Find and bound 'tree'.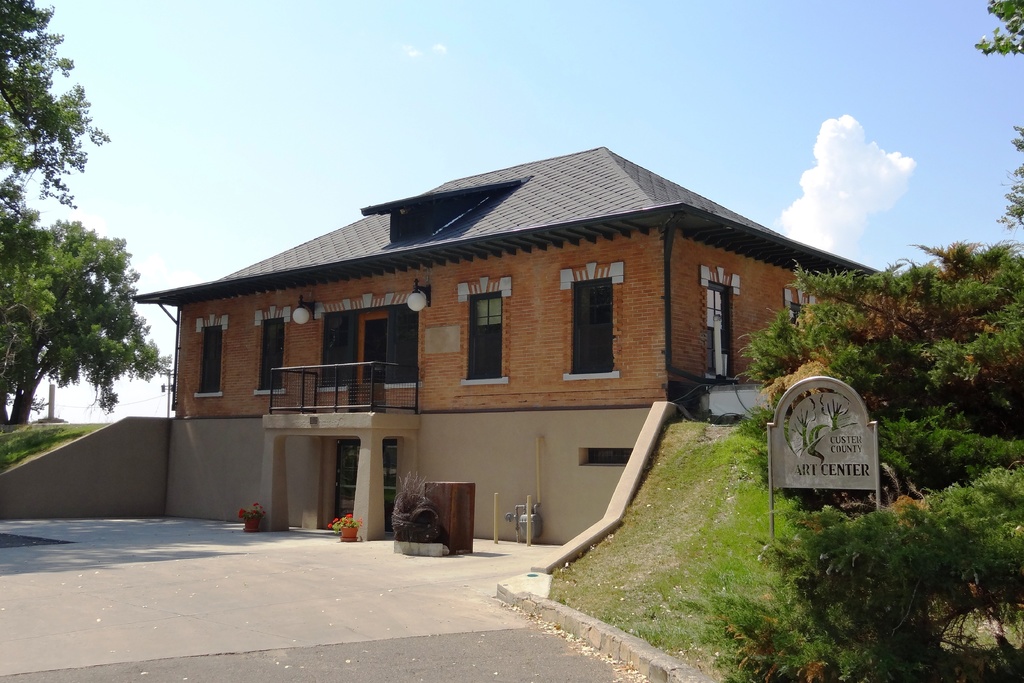
Bound: x1=740 y1=247 x2=1023 y2=441.
